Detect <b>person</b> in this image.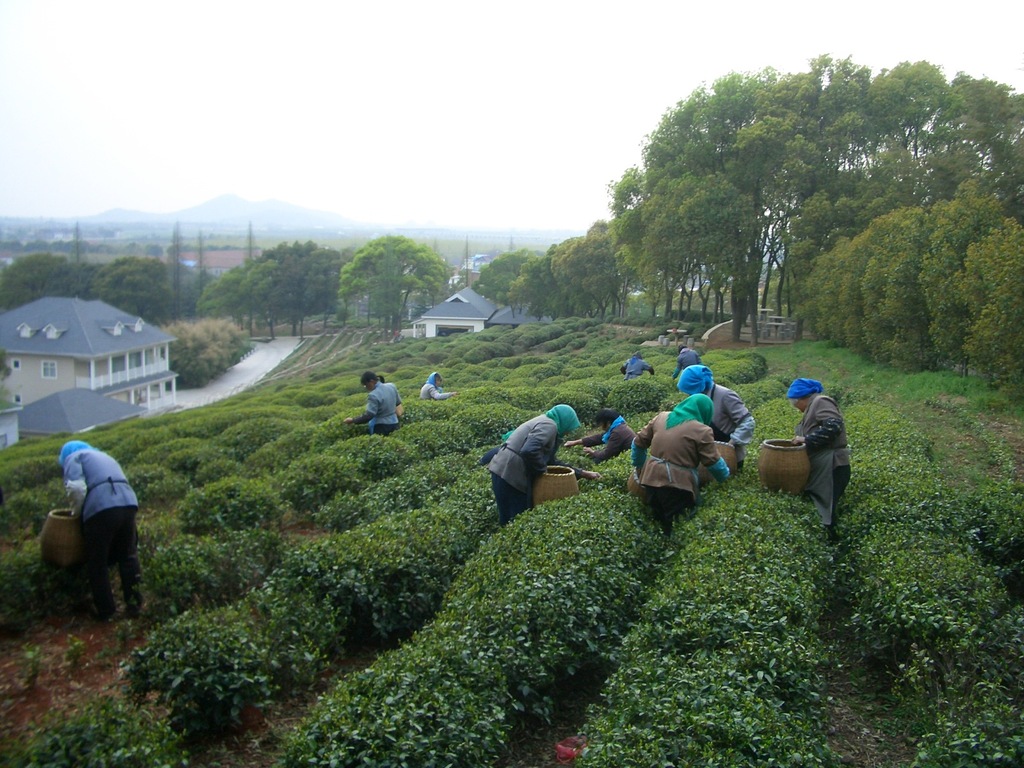
Detection: [784,381,851,538].
